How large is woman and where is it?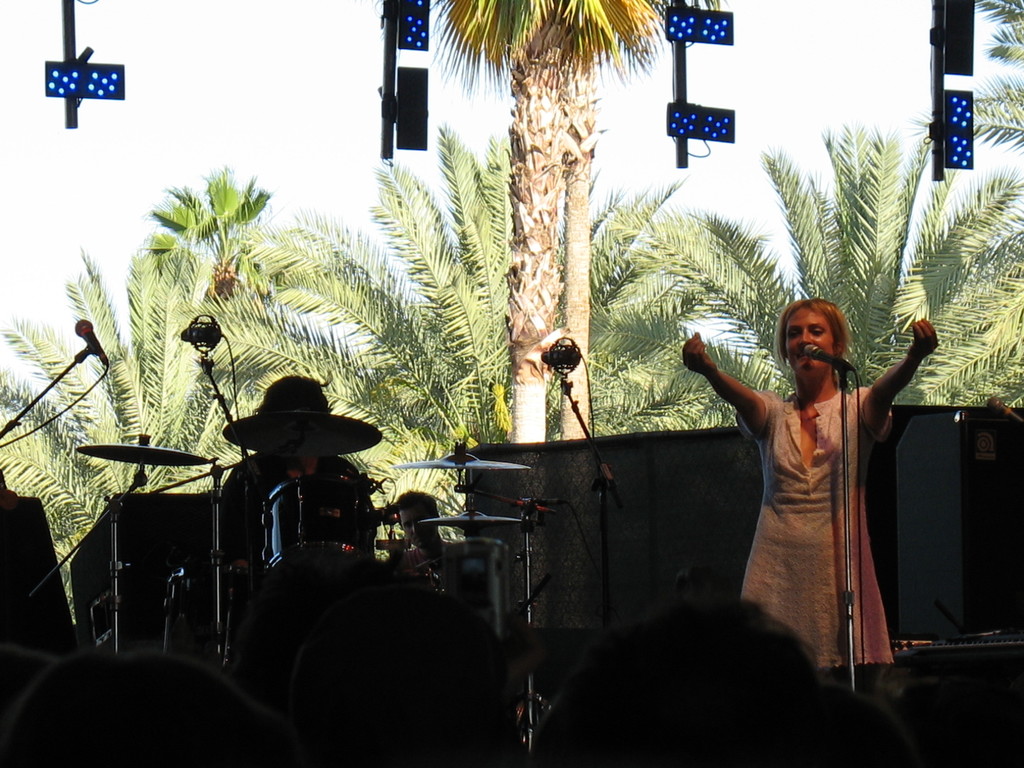
Bounding box: 684, 295, 941, 718.
